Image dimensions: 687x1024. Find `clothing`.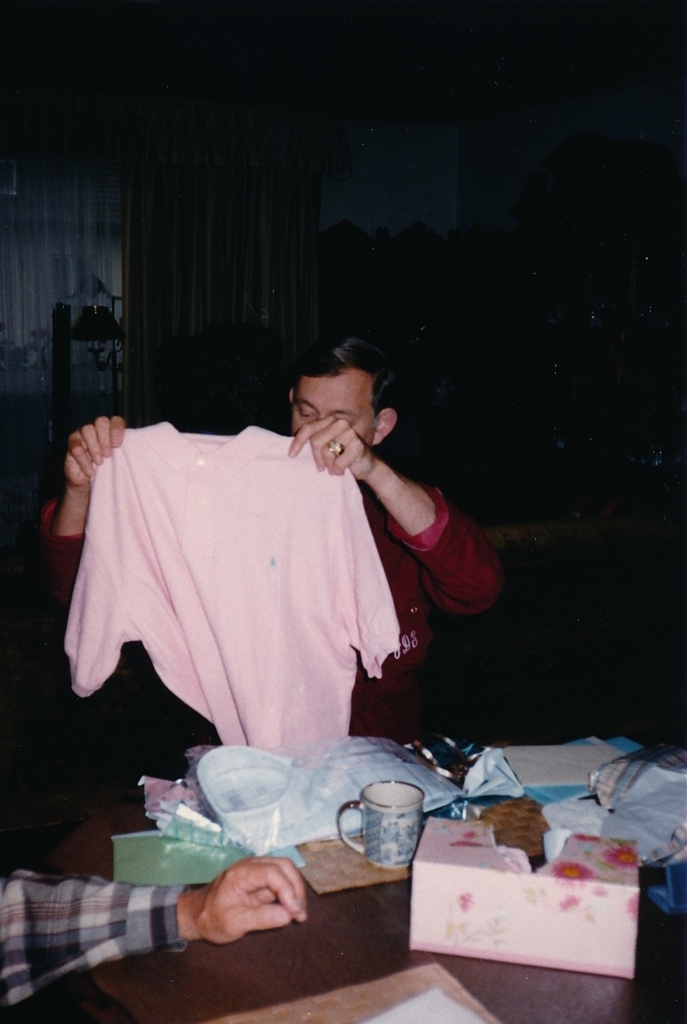
{"left": 0, "top": 871, "right": 188, "bottom": 1010}.
